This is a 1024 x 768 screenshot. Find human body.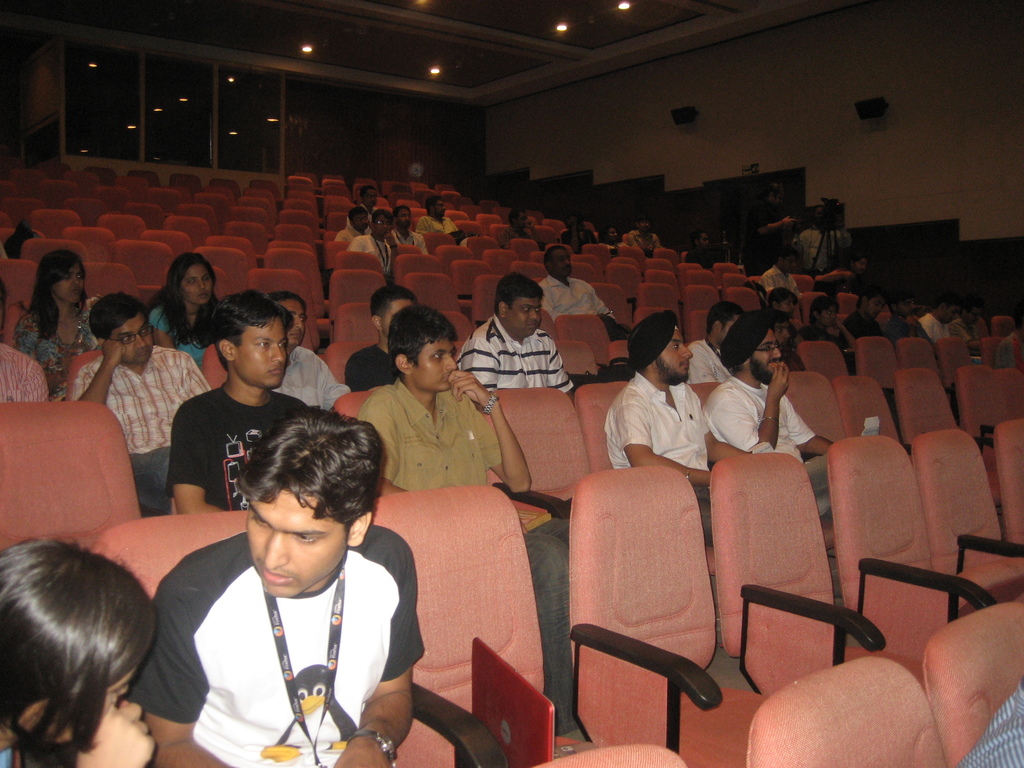
Bounding box: [68,292,212,515].
